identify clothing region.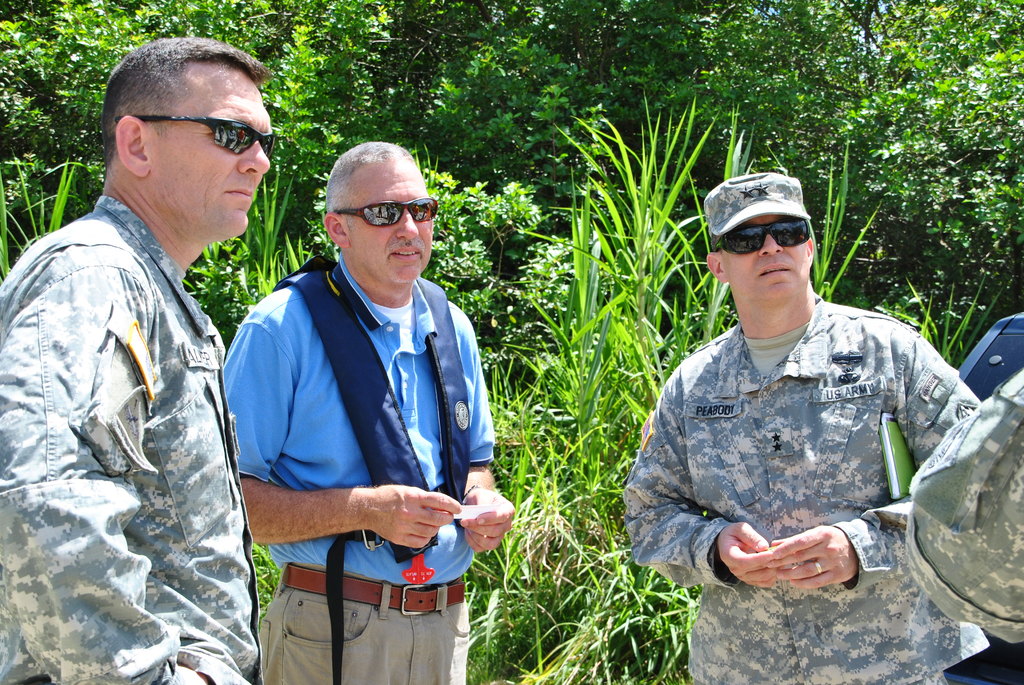
Region: <box>624,295,984,684</box>.
